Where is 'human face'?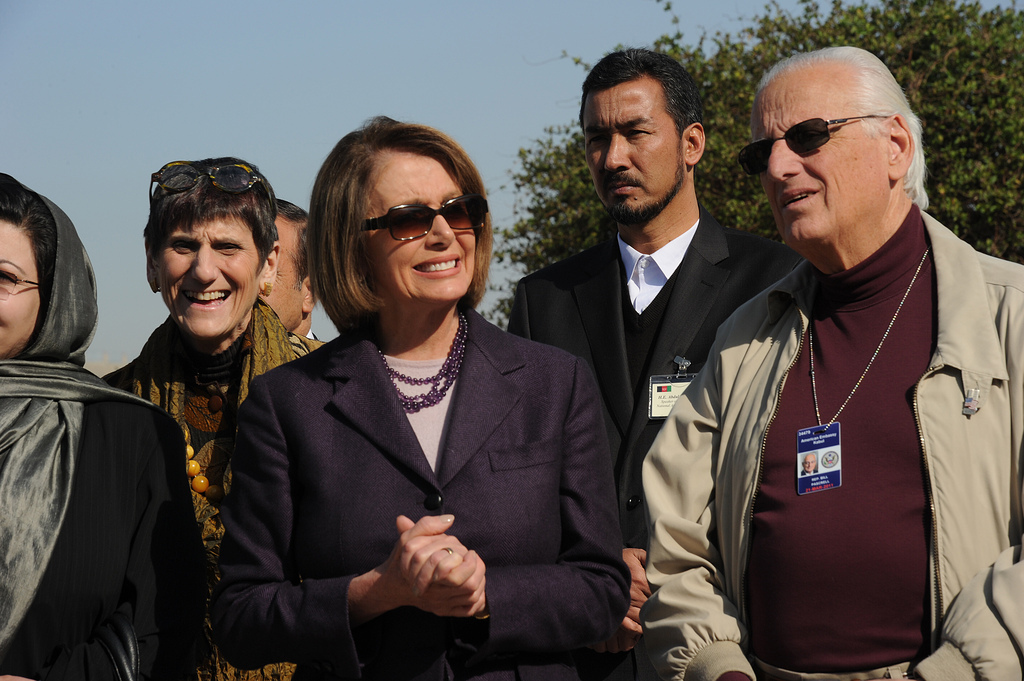
select_region(162, 207, 267, 331).
